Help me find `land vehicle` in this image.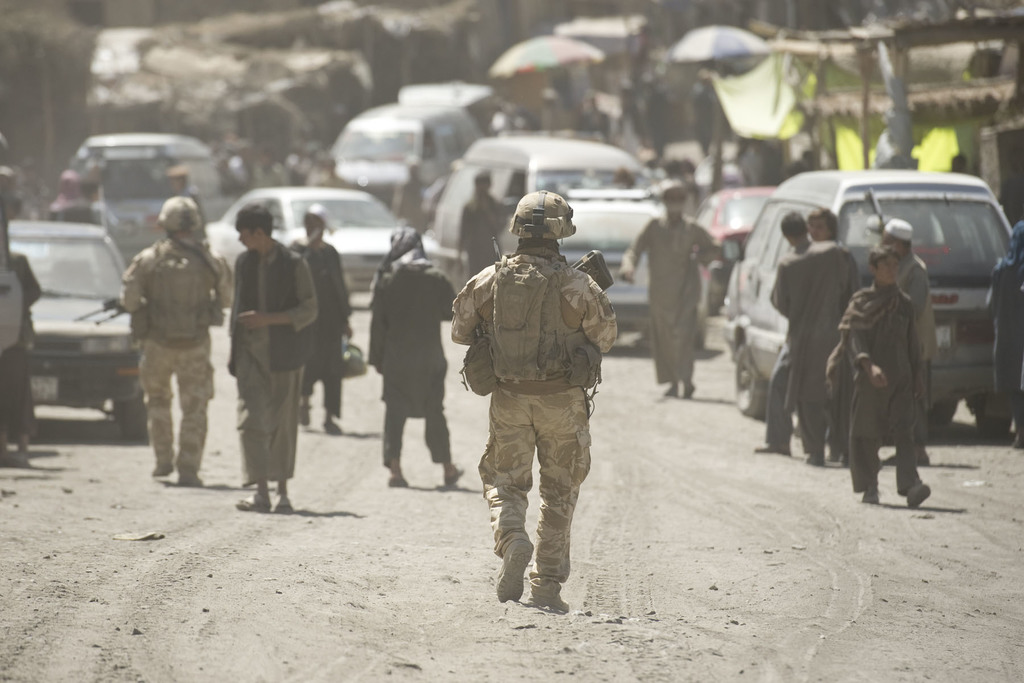
Found it: 325:83:493:204.
